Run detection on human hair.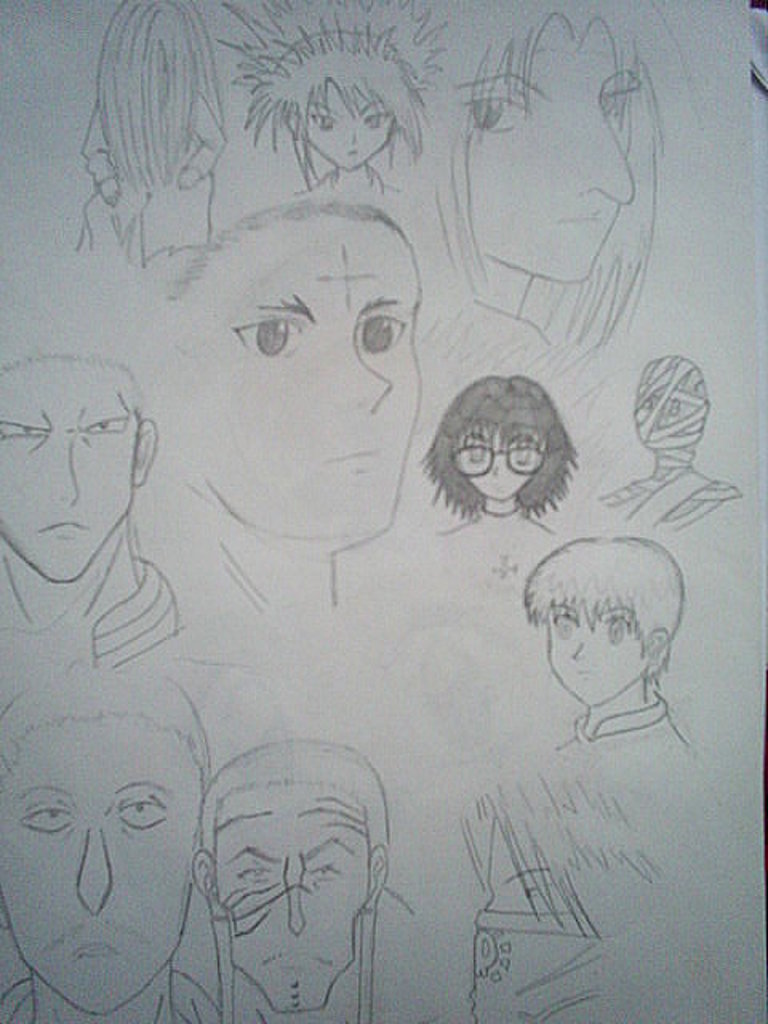
Result: region(0, 315, 154, 432).
